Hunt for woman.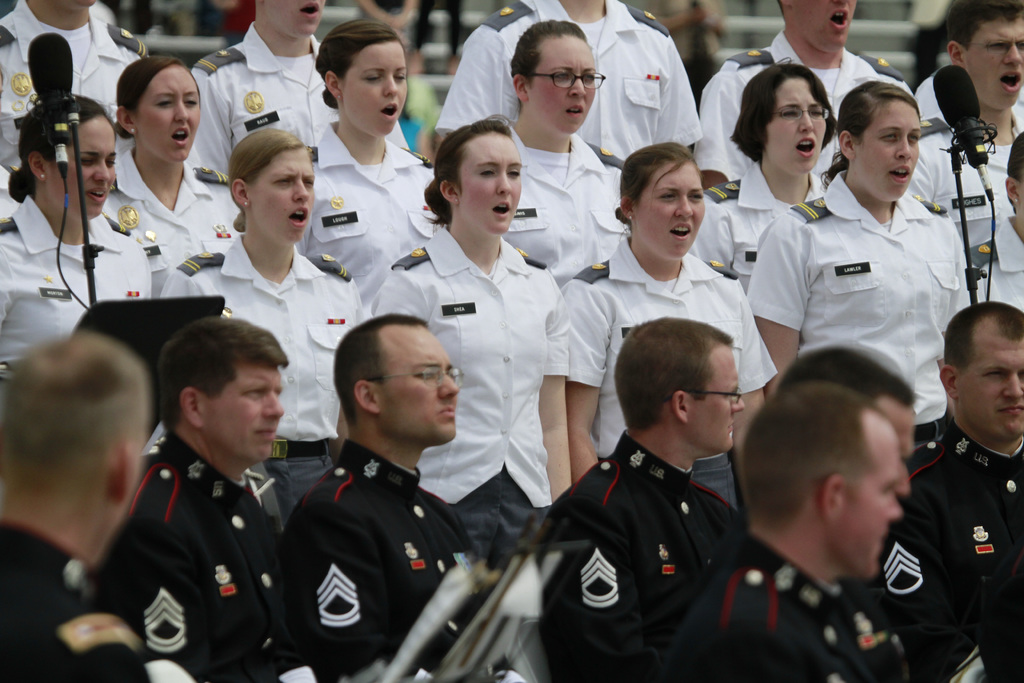
Hunted down at <region>0, 92, 162, 375</region>.
